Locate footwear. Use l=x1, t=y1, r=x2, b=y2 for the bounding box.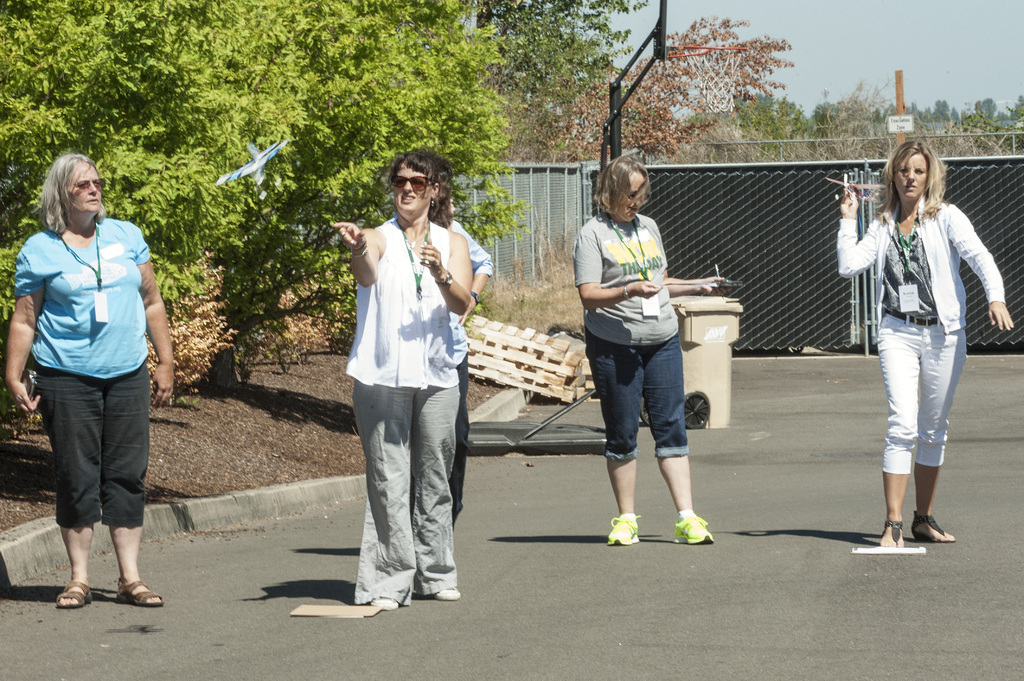
l=56, t=579, r=92, b=607.
